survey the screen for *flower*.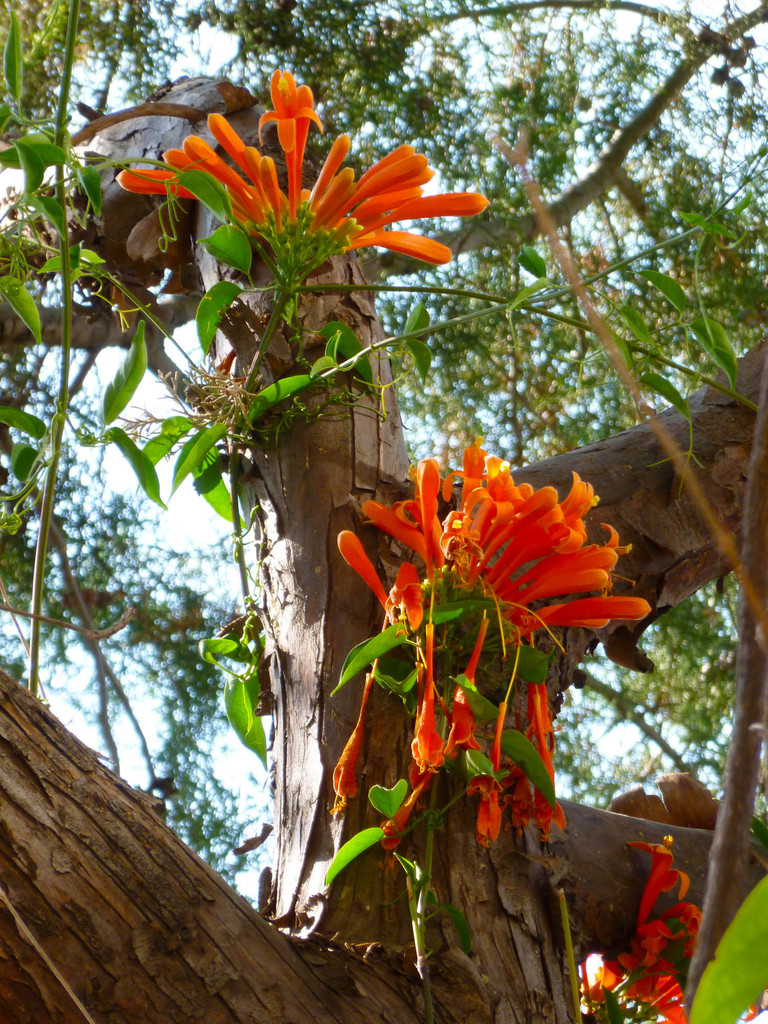
Survey found: locate(579, 832, 707, 1023).
